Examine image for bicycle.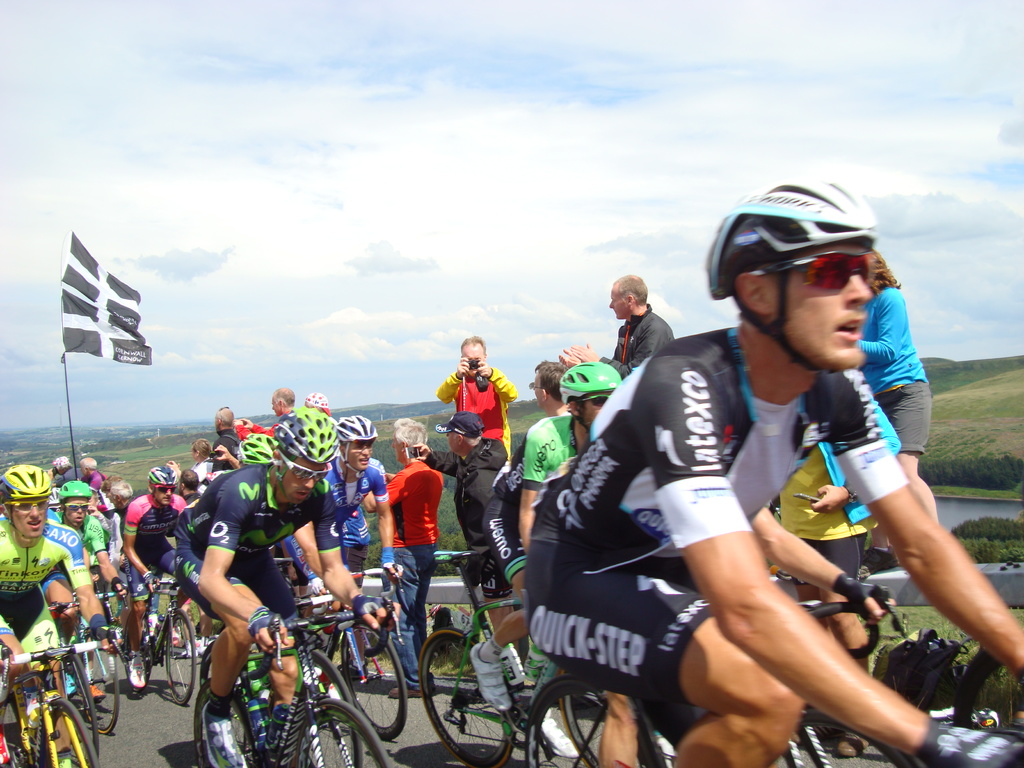
Examination result: crop(415, 554, 665, 767).
